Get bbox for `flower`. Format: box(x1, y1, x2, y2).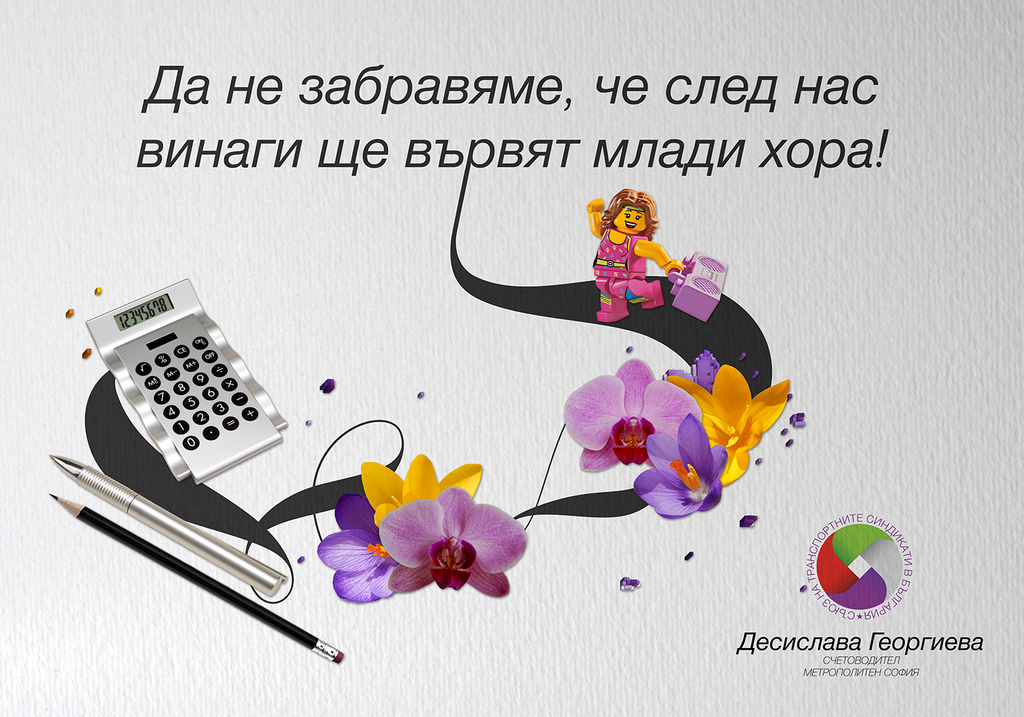
box(357, 451, 482, 540).
